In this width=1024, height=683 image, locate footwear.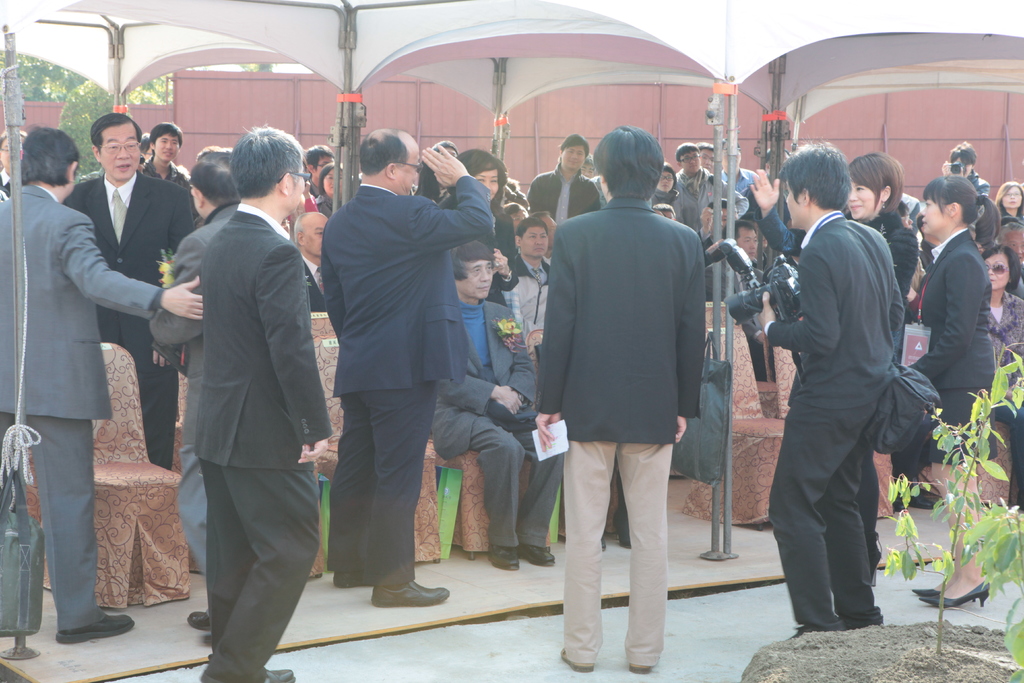
Bounding box: detection(614, 513, 633, 554).
